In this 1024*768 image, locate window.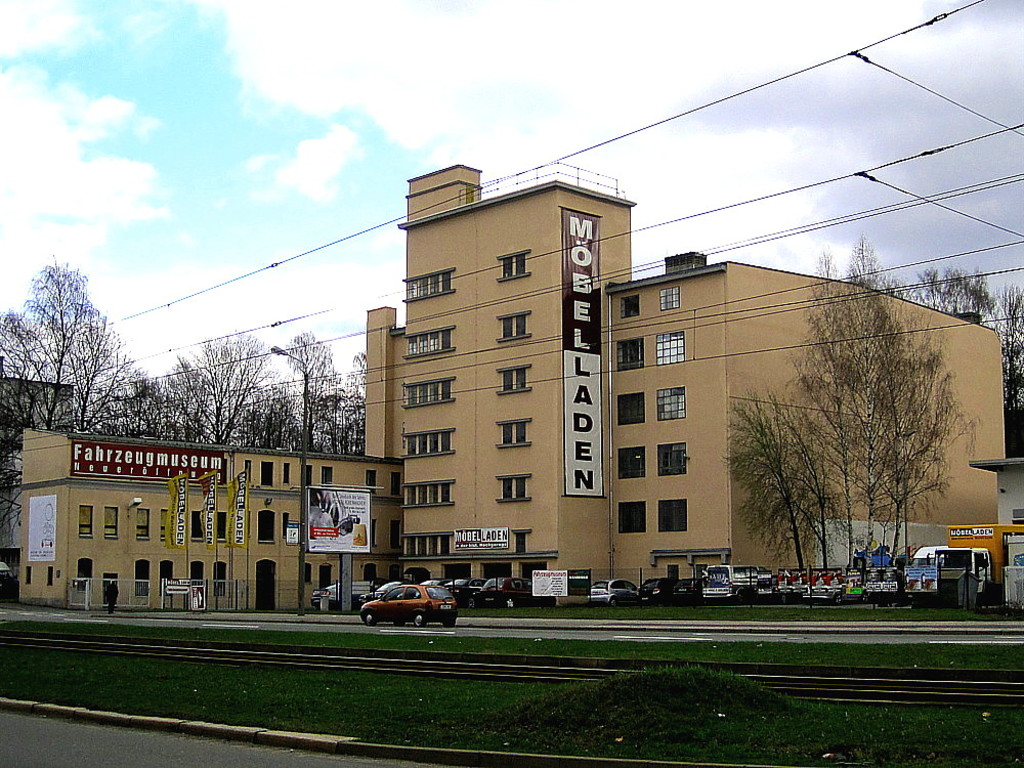
Bounding box: locate(402, 479, 456, 509).
